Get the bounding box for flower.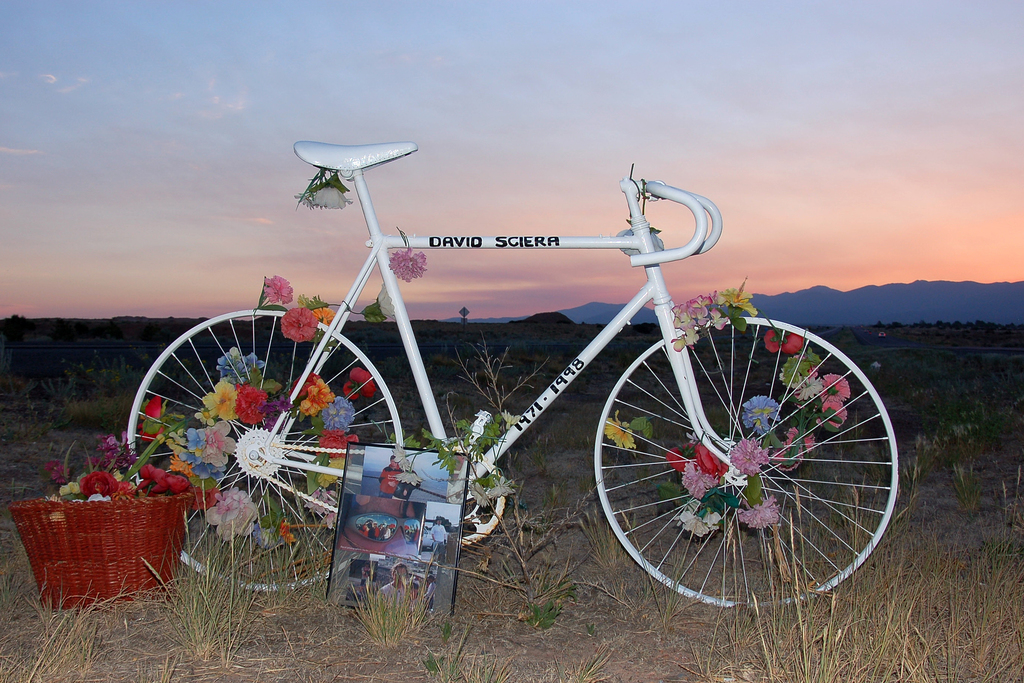
Rect(603, 408, 636, 448).
